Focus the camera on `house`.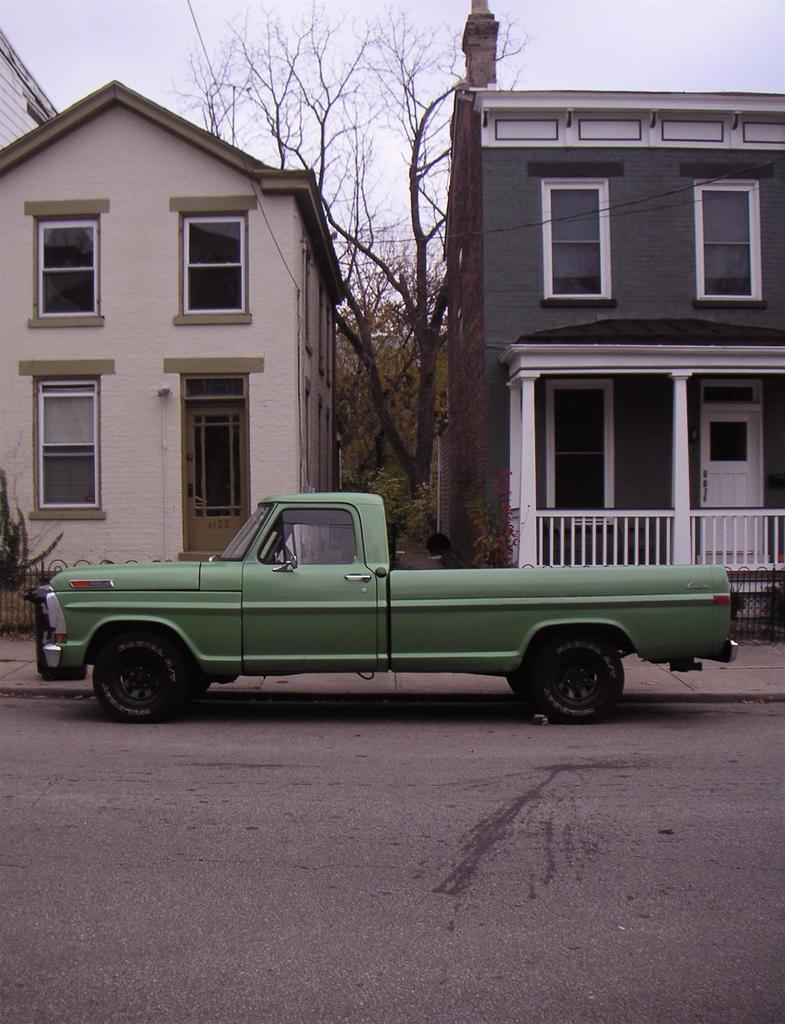
Focus region: region(0, 23, 60, 153).
